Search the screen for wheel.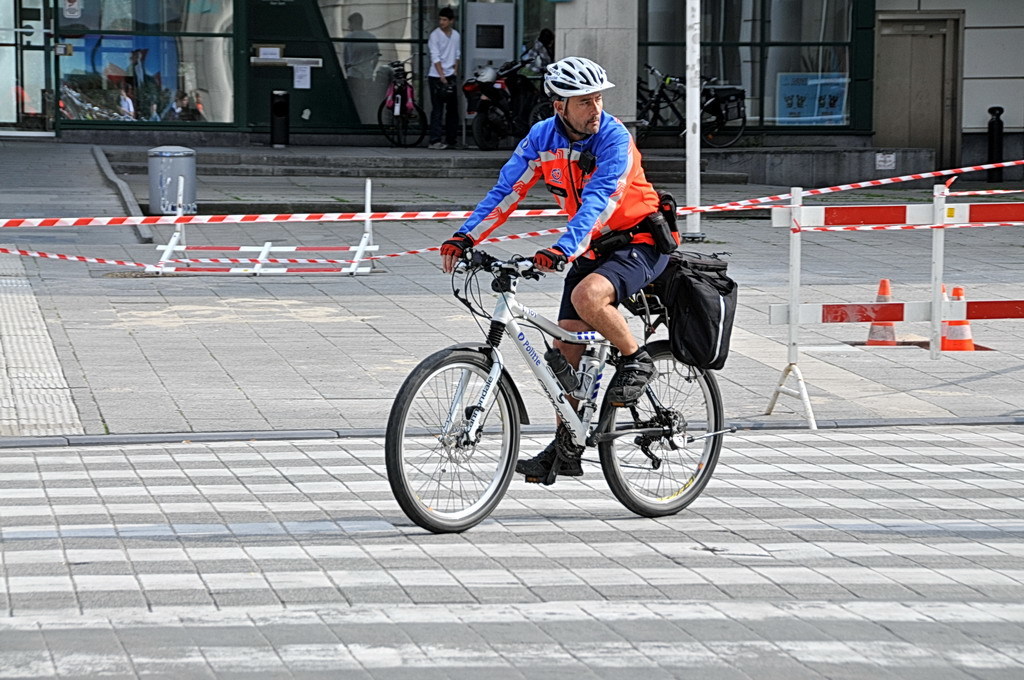
Found at 370 97 429 149.
